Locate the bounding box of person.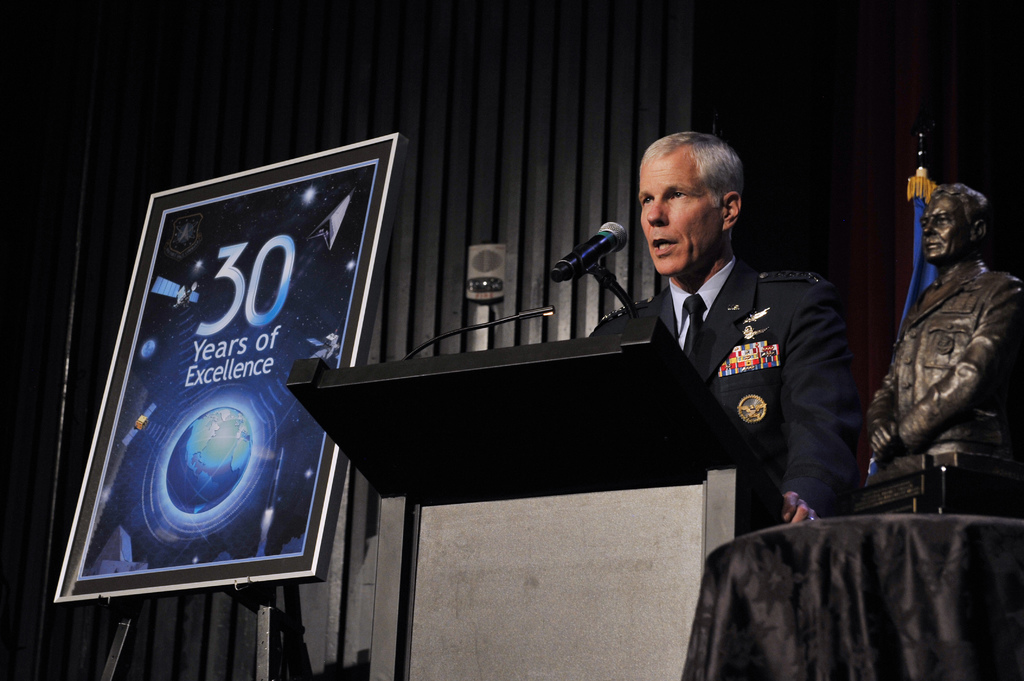
Bounding box: box(591, 122, 863, 576).
